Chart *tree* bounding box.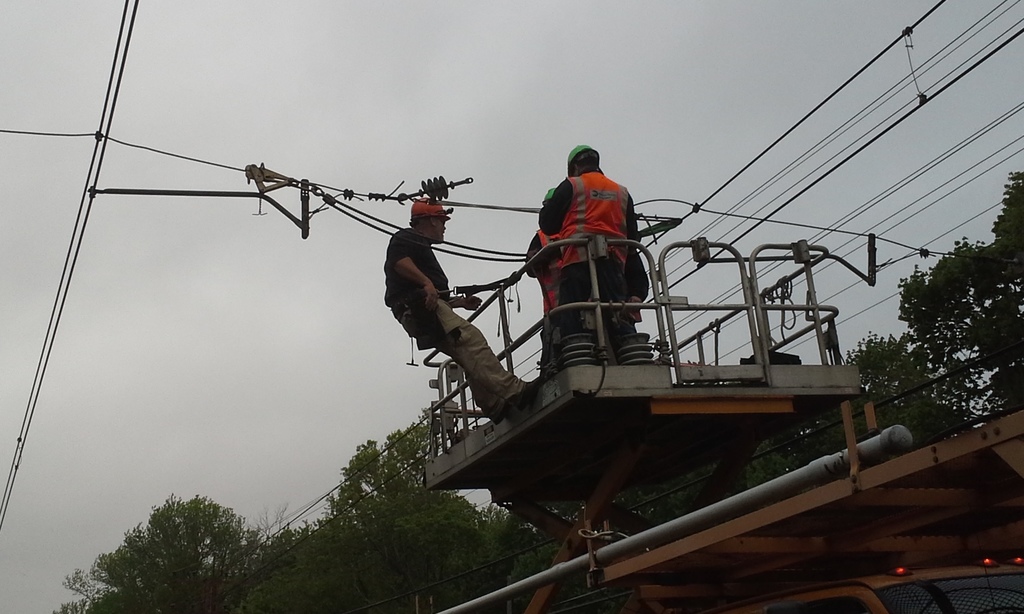
Charted: [894,157,1023,430].
